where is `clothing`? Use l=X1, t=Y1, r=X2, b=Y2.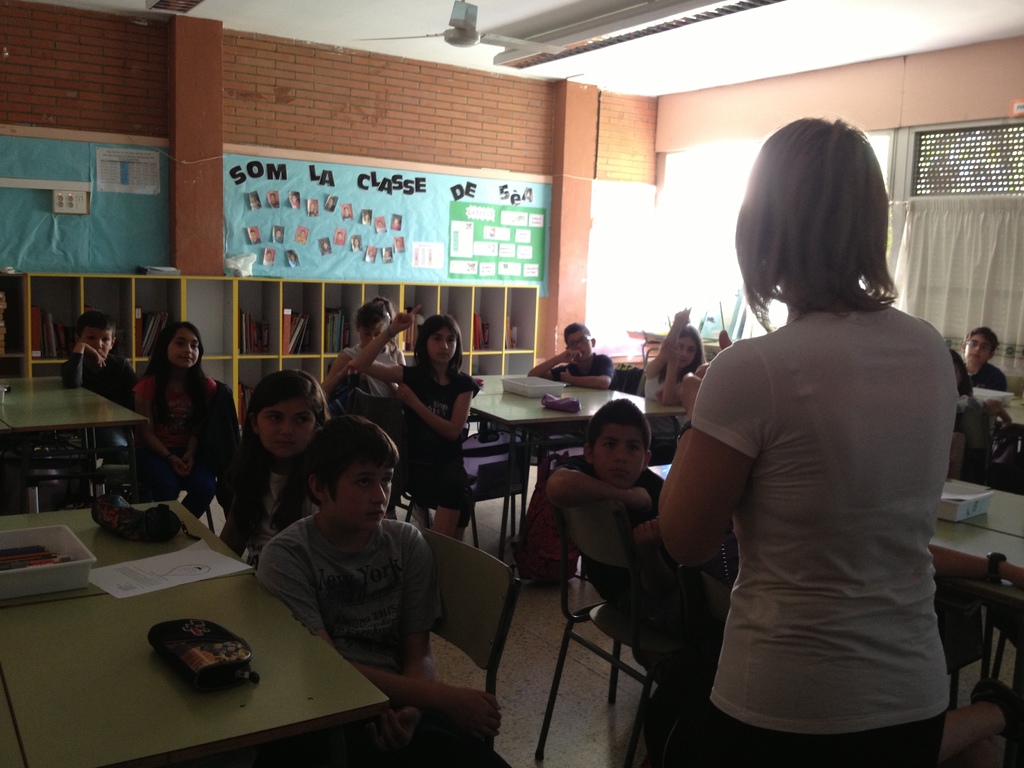
l=966, t=360, r=1007, b=397.
